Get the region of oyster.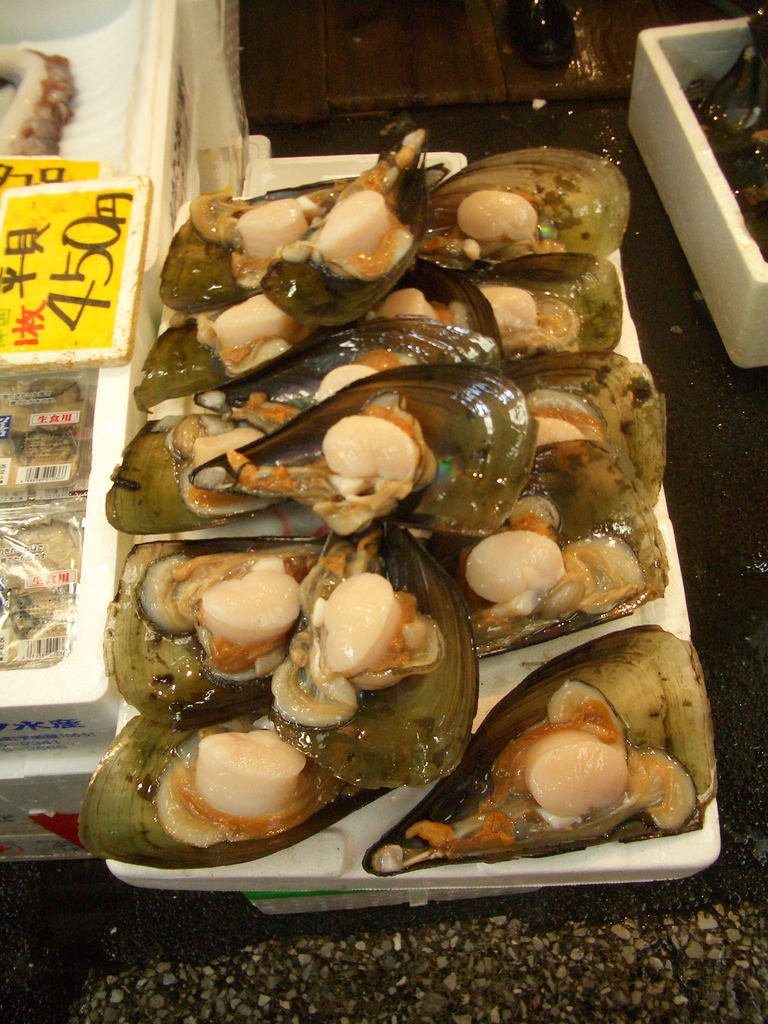
(x1=268, y1=513, x2=492, y2=802).
